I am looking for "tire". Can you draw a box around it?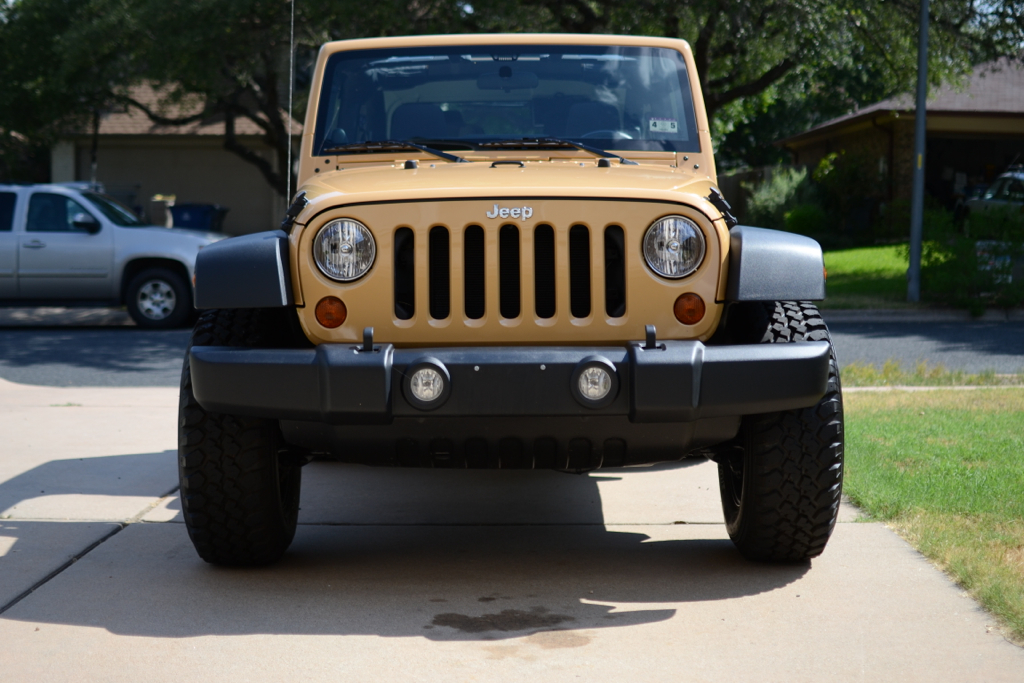
Sure, the bounding box is {"left": 172, "top": 331, "right": 298, "bottom": 562}.
